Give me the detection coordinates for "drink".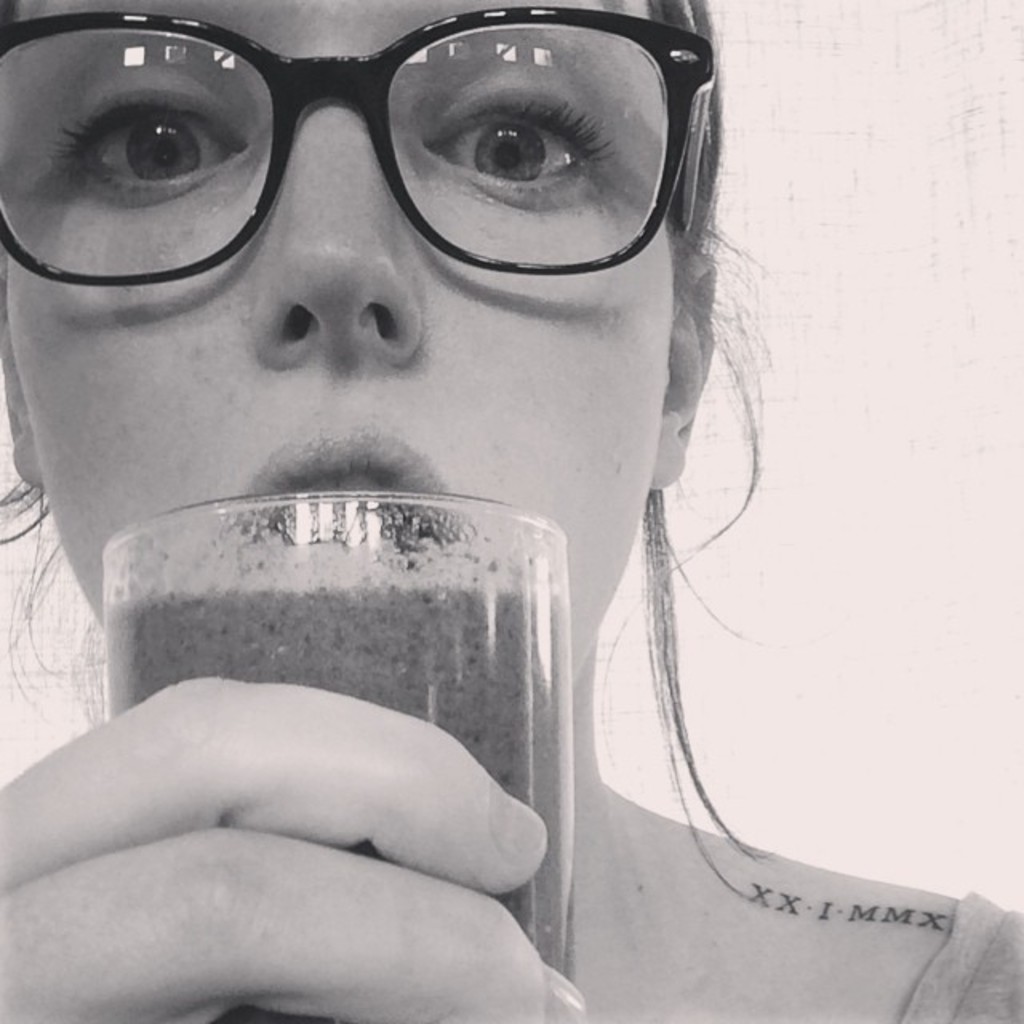
box(104, 584, 571, 1022).
